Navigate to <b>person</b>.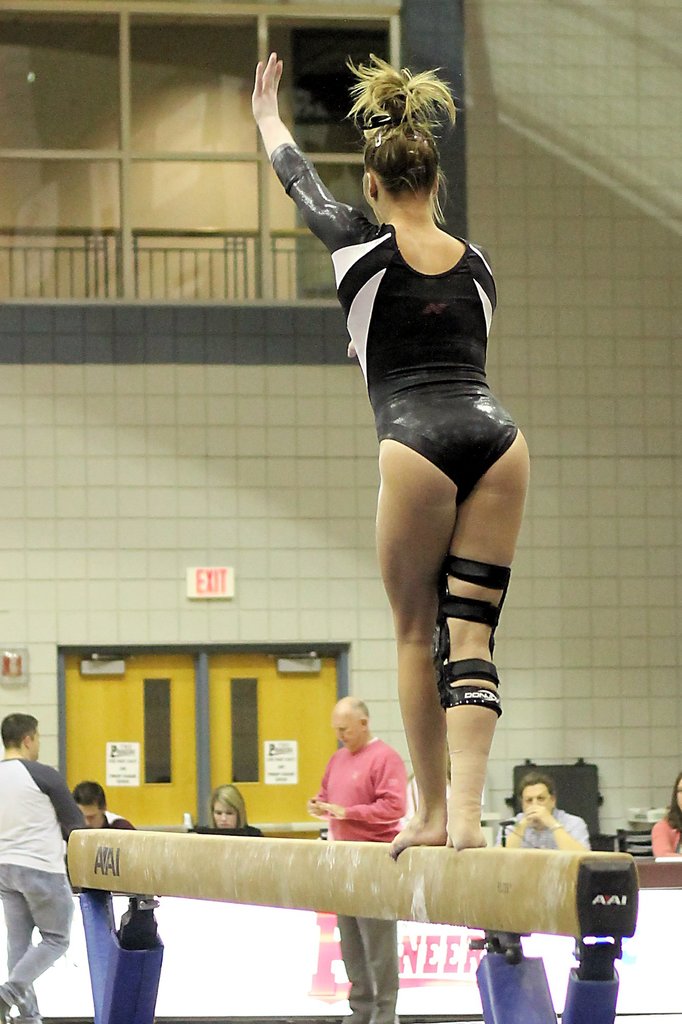
Navigation target: 651:765:681:863.
